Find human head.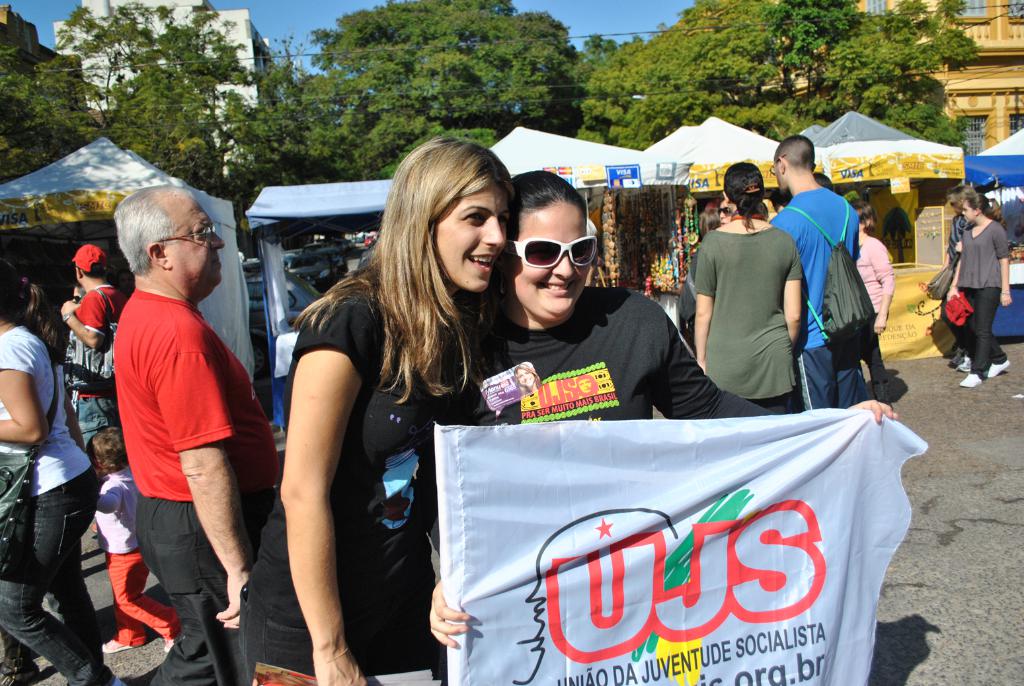
(x1=0, y1=257, x2=33, y2=326).
